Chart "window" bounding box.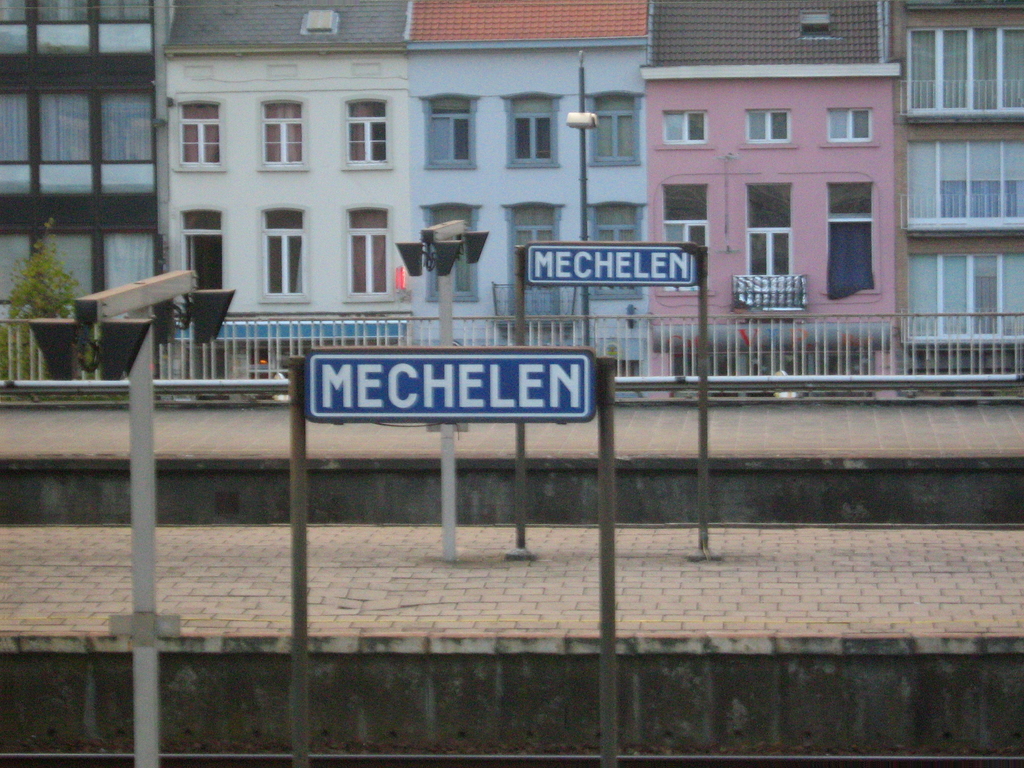
Charted: crop(744, 106, 788, 142).
